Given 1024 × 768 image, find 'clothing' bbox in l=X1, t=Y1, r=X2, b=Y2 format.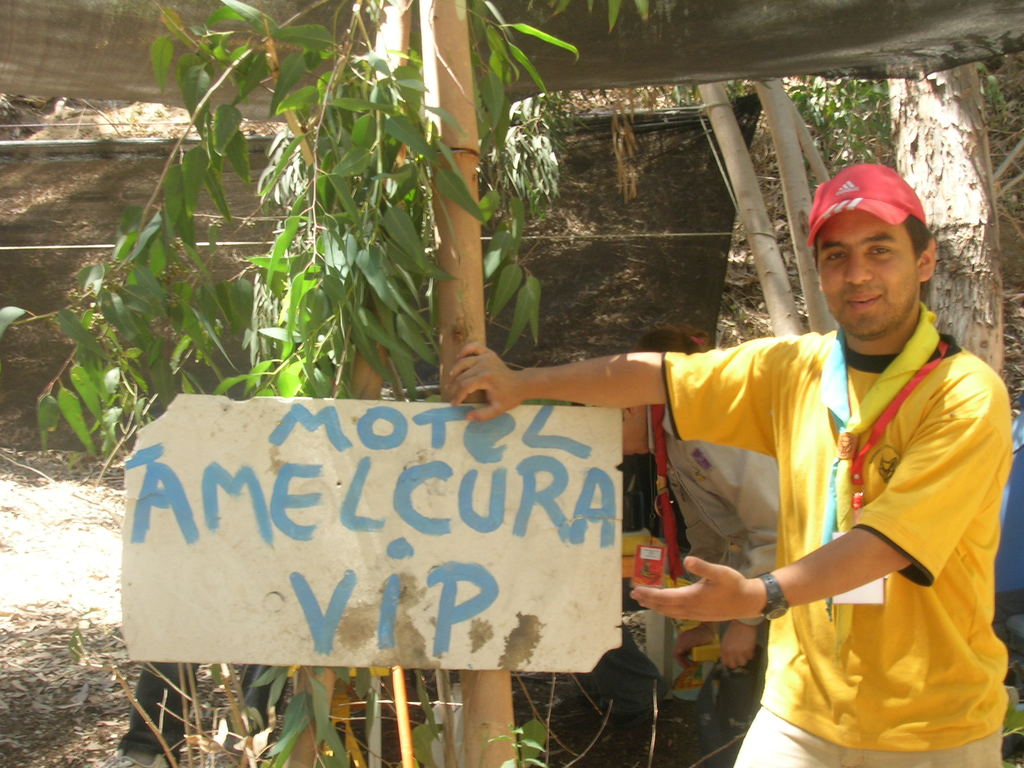
l=628, t=278, r=1005, b=751.
